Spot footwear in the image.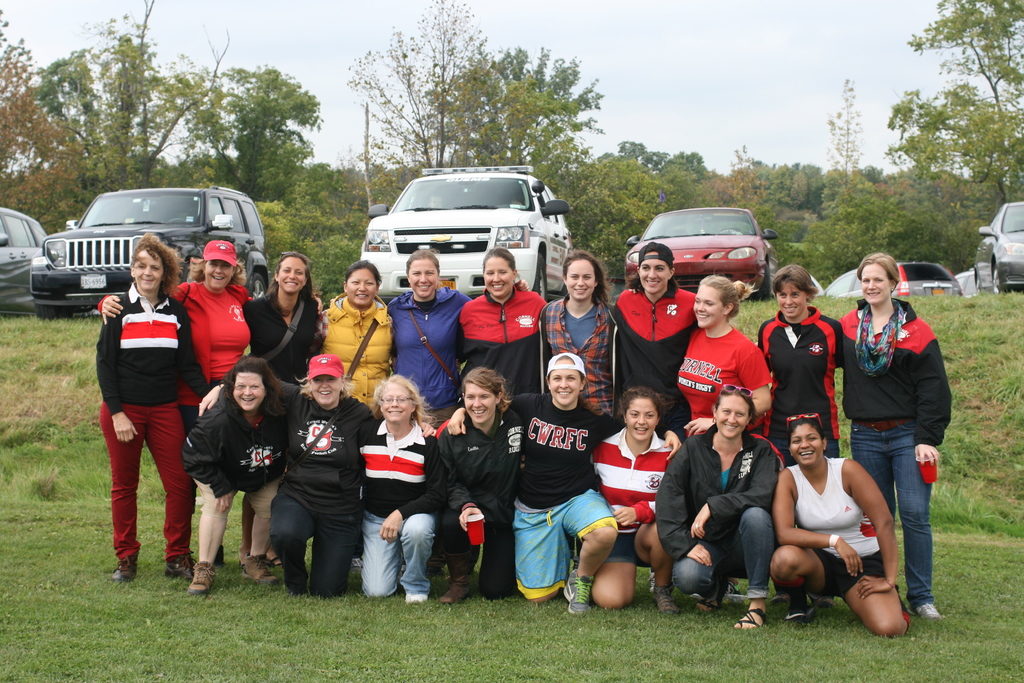
footwear found at left=216, top=544, right=223, bottom=566.
